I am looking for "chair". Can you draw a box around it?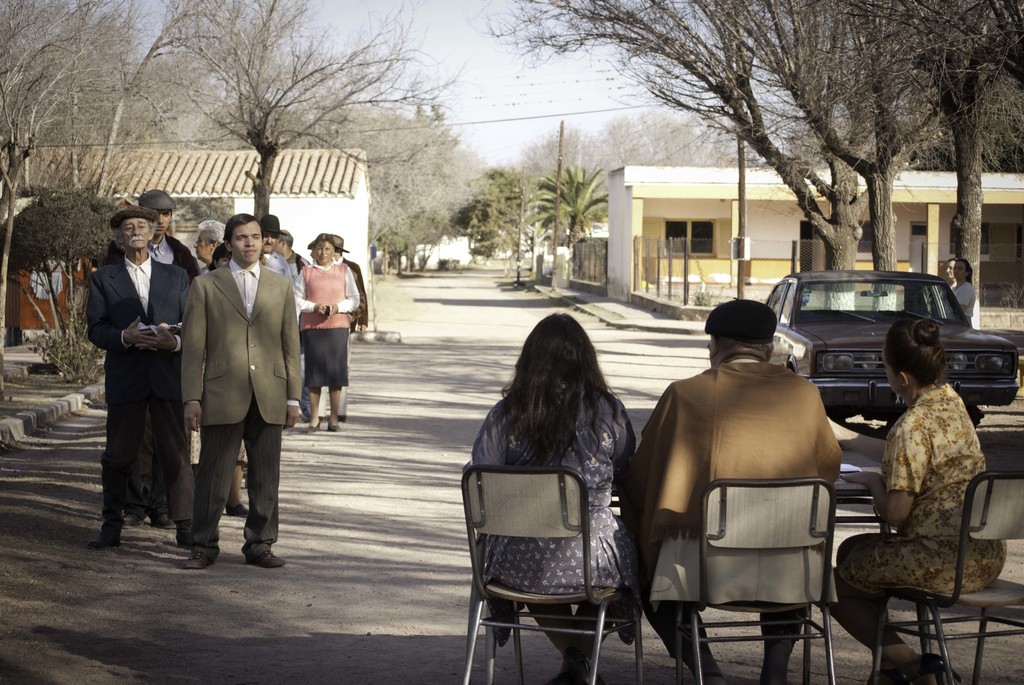
Sure, the bounding box is (465, 443, 637, 684).
